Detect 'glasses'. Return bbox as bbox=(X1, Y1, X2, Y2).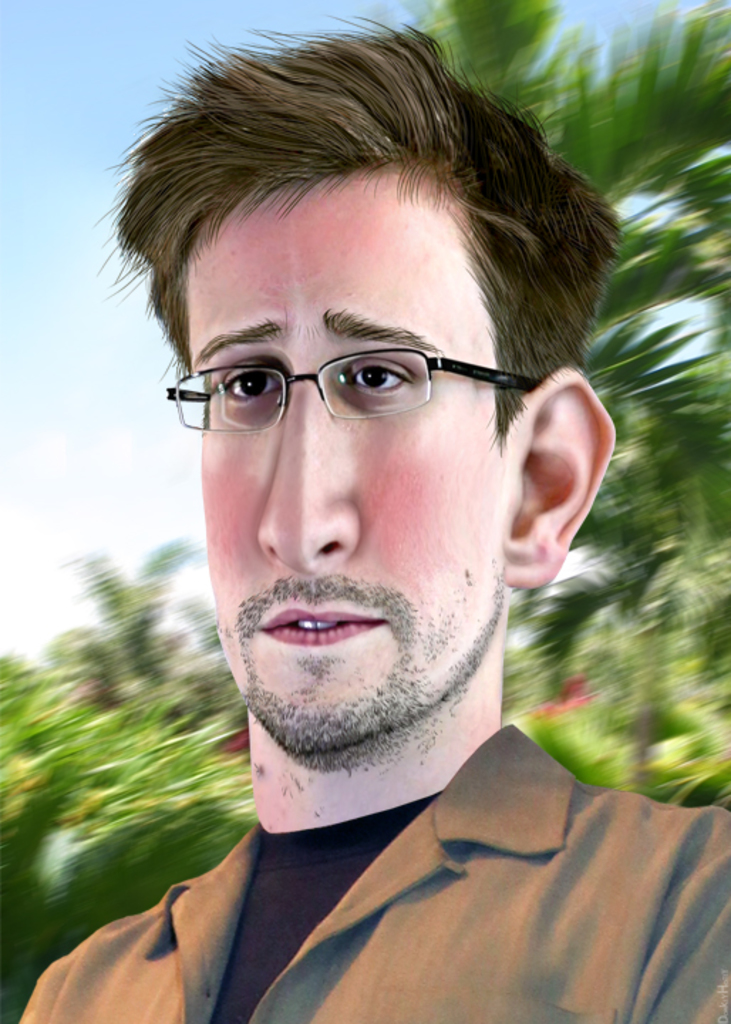
bbox=(162, 341, 562, 432).
